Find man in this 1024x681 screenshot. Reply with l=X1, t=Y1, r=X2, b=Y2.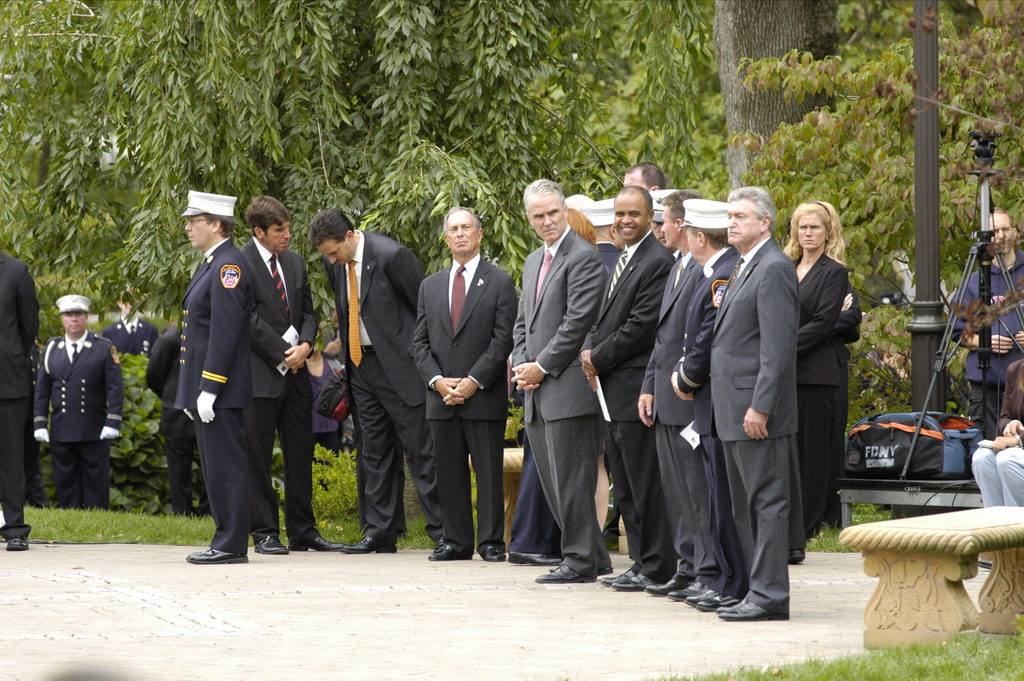
l=0, t=248, r=41, b=549.
